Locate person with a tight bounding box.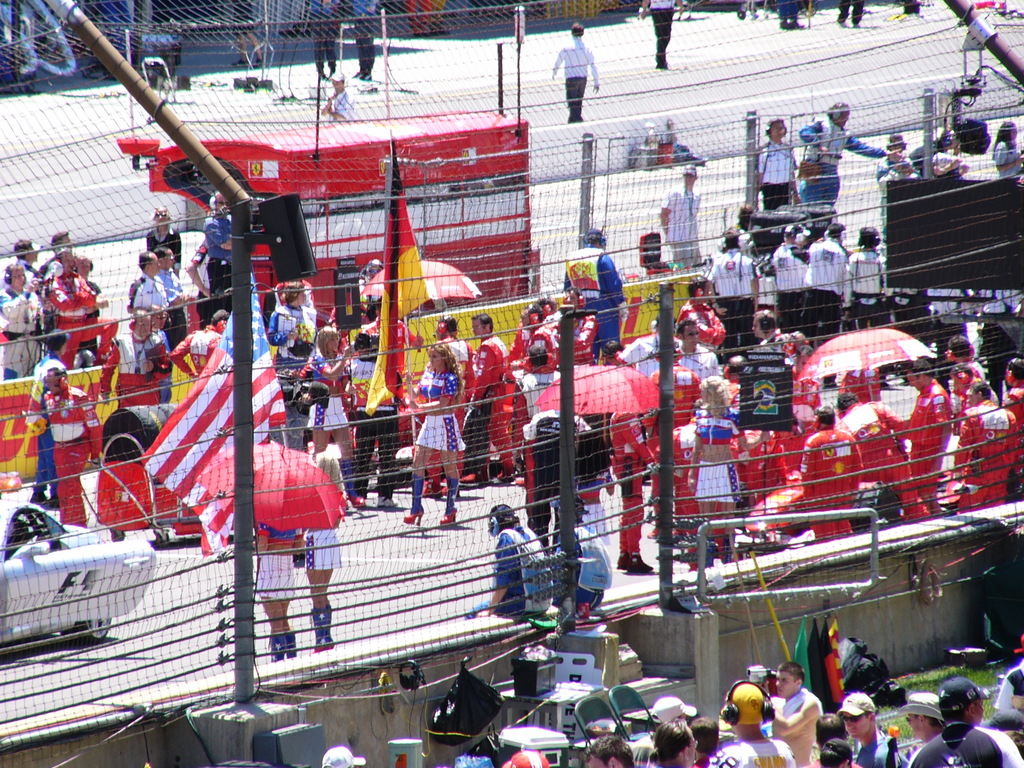
[x1=25, y1=333, x2=70, y2=503].
